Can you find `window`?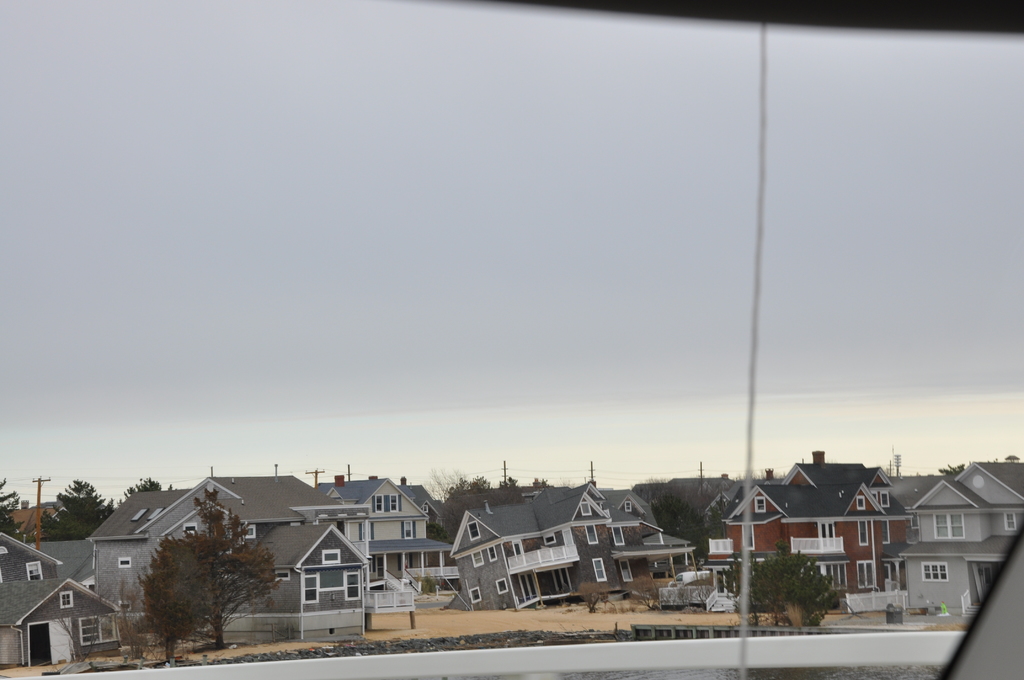
Yes, bounding box: [341,572,362,602].
